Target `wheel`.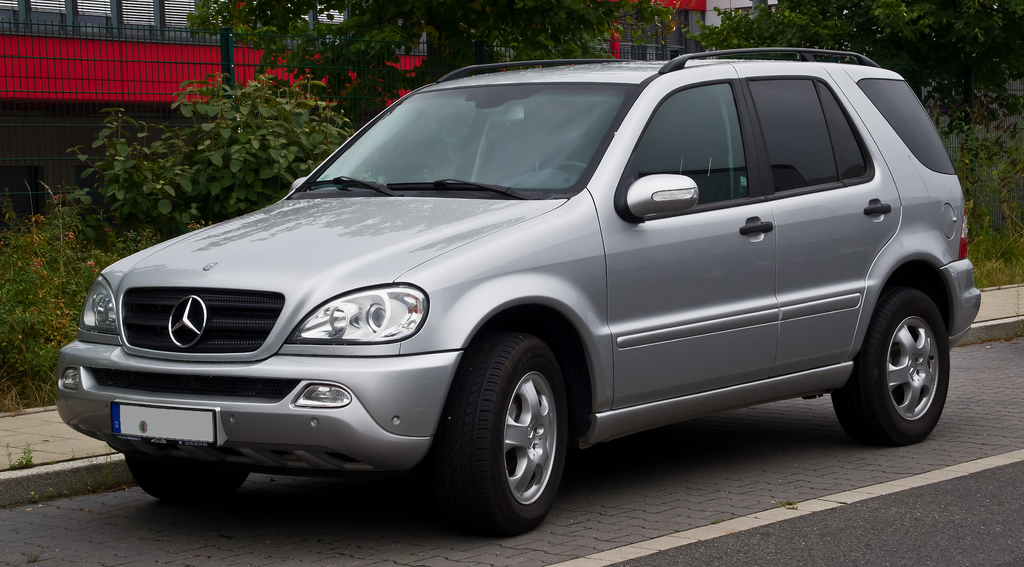
Target region: Rect(124, 445, 249, 499).
